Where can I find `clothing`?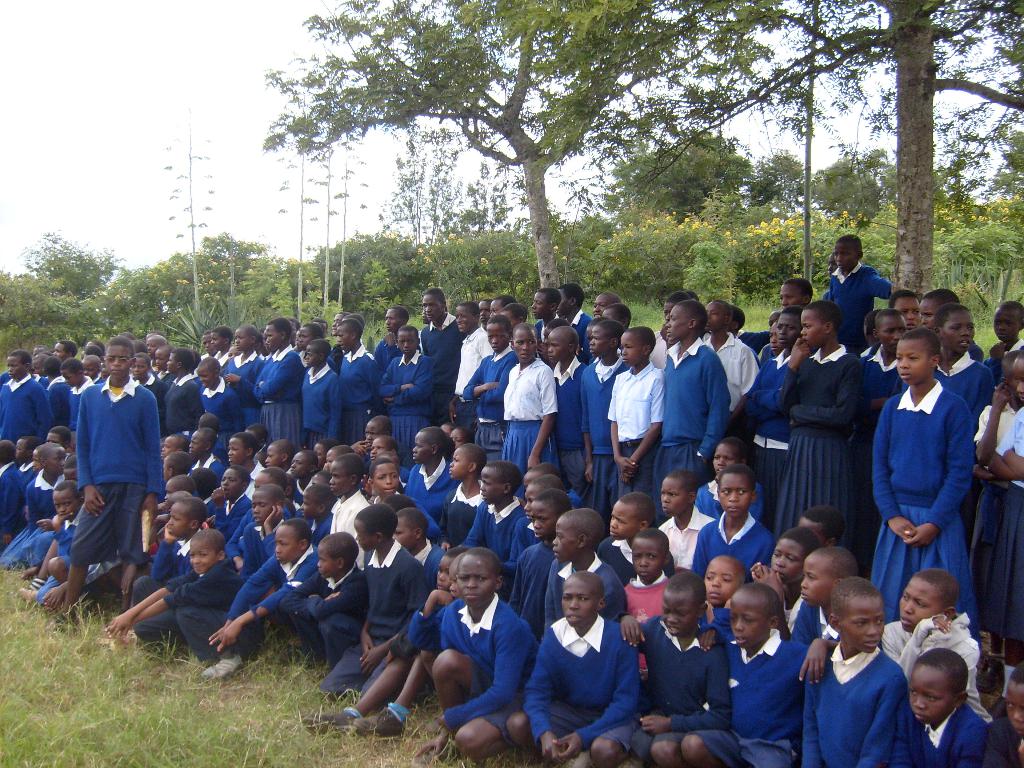
You can find it at 40 497 79 548.
